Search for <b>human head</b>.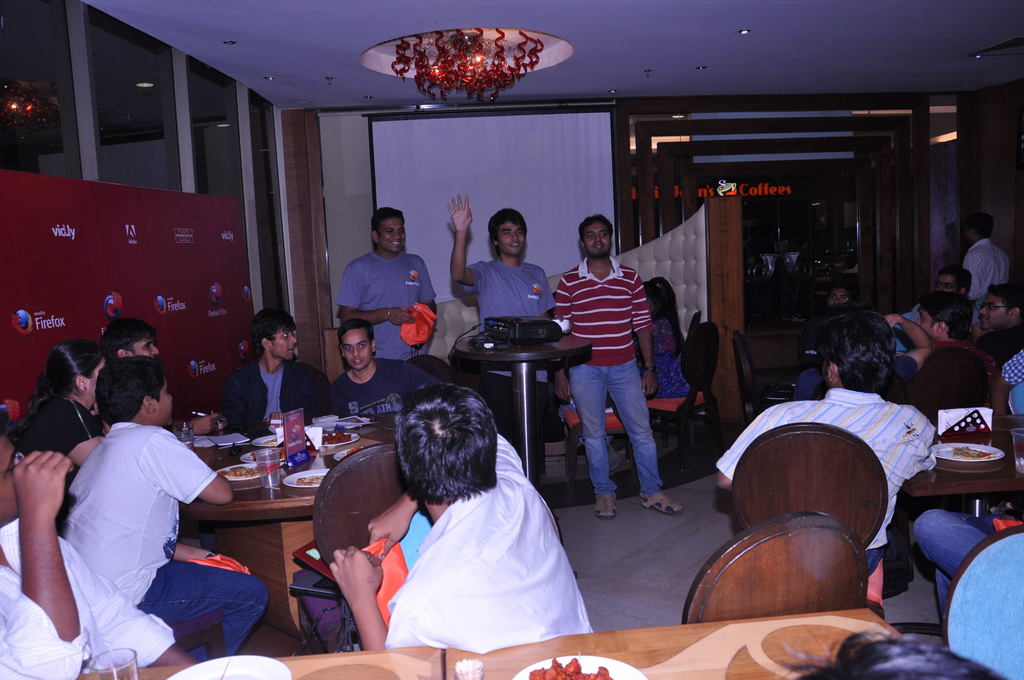
Found at {"left": 940, "top": 266, "right": 970, "bottom": 296}.
